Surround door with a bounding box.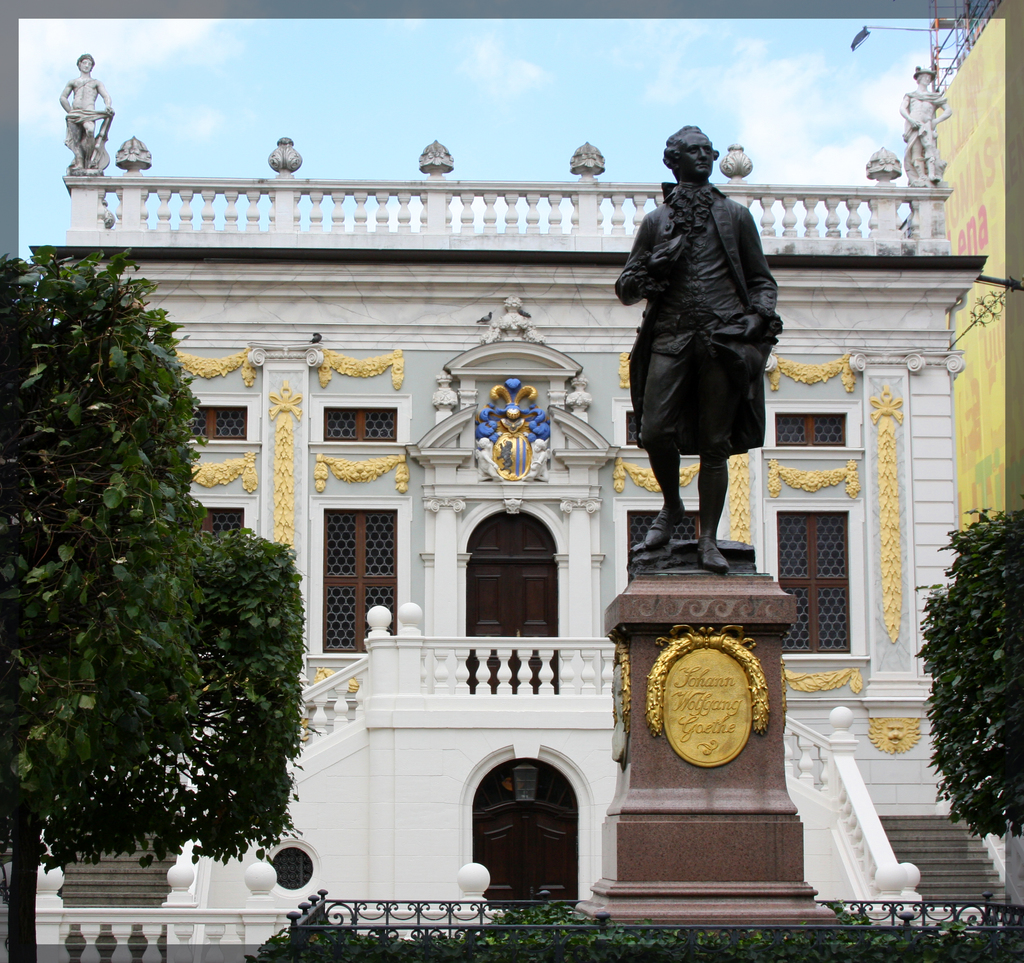
467/511/556/693.
